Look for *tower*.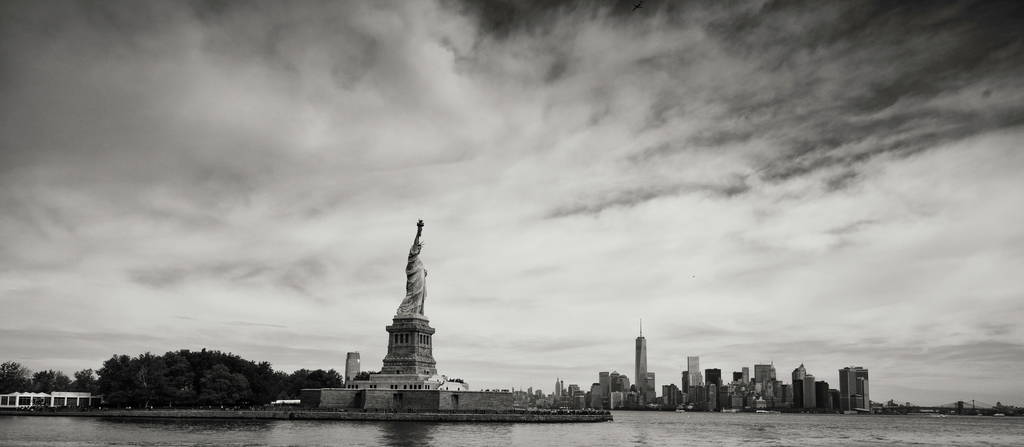
Found: [x1=380, y1=215, x2=435, y2=371].
